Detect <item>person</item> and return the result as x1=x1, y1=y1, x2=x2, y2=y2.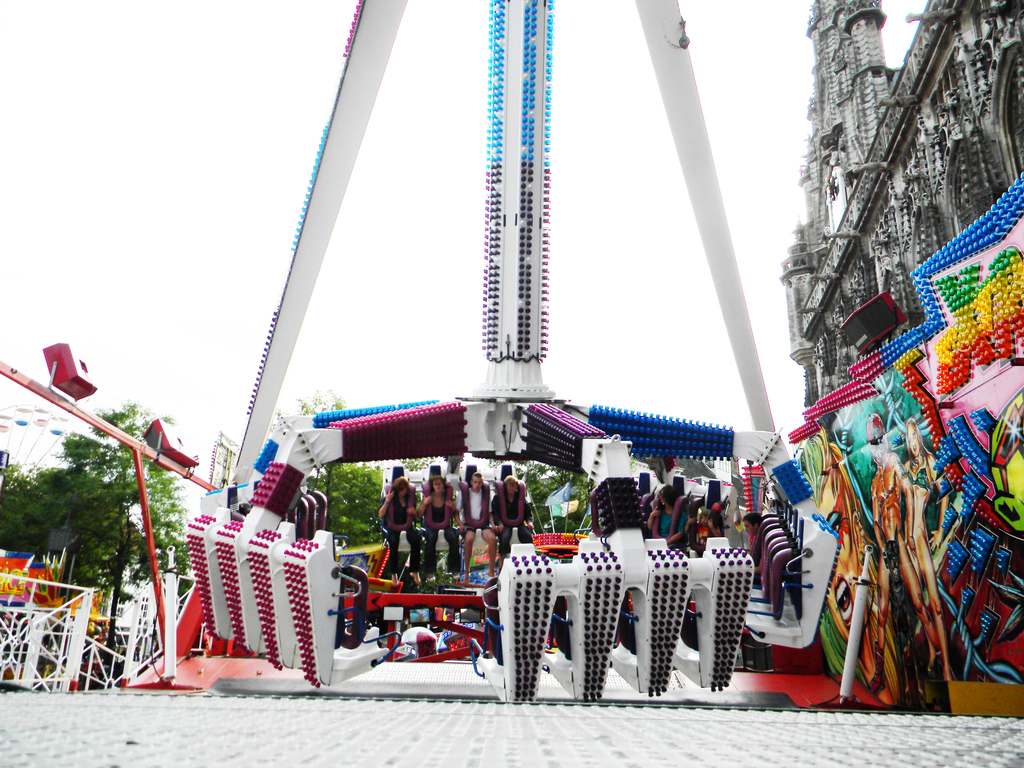
x1=376, y1=476, x2=422, y2=574.
